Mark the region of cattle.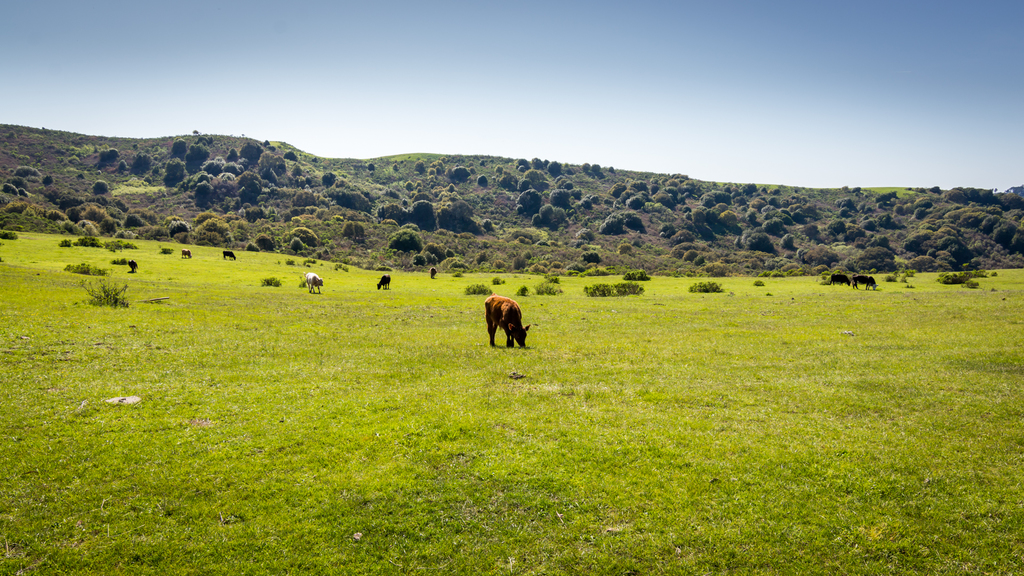
Region: [375, 273, 392, 291].
